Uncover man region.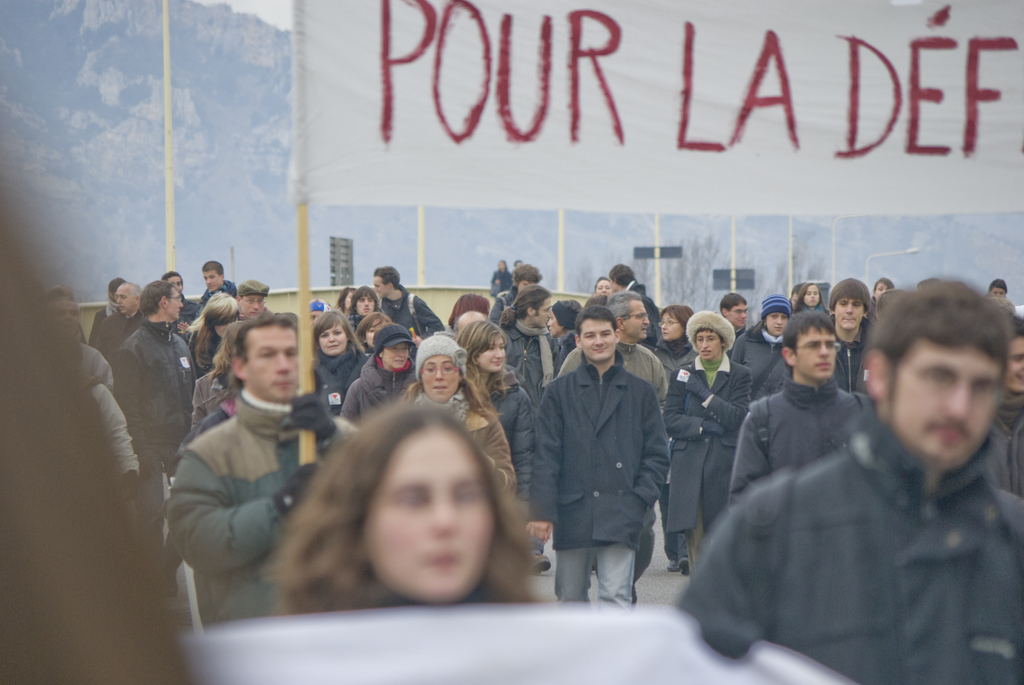
Uncovered: [372,264,445,335].
